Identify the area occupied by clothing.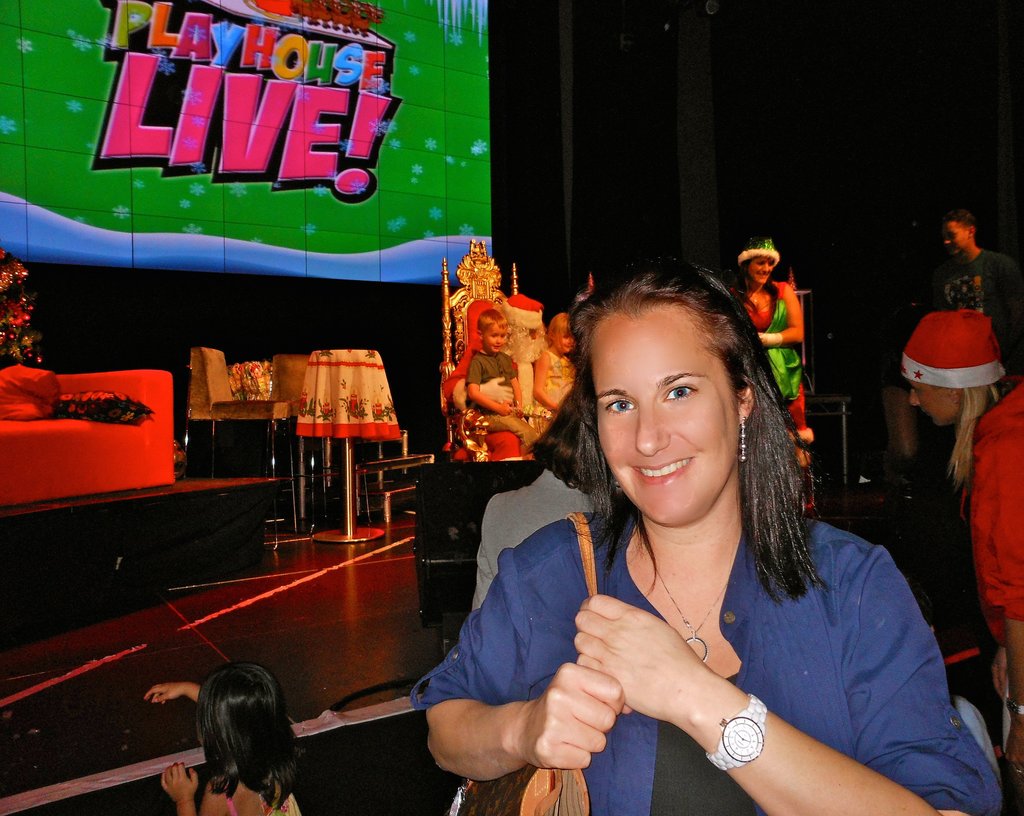
Area: 744,286,799,401.
